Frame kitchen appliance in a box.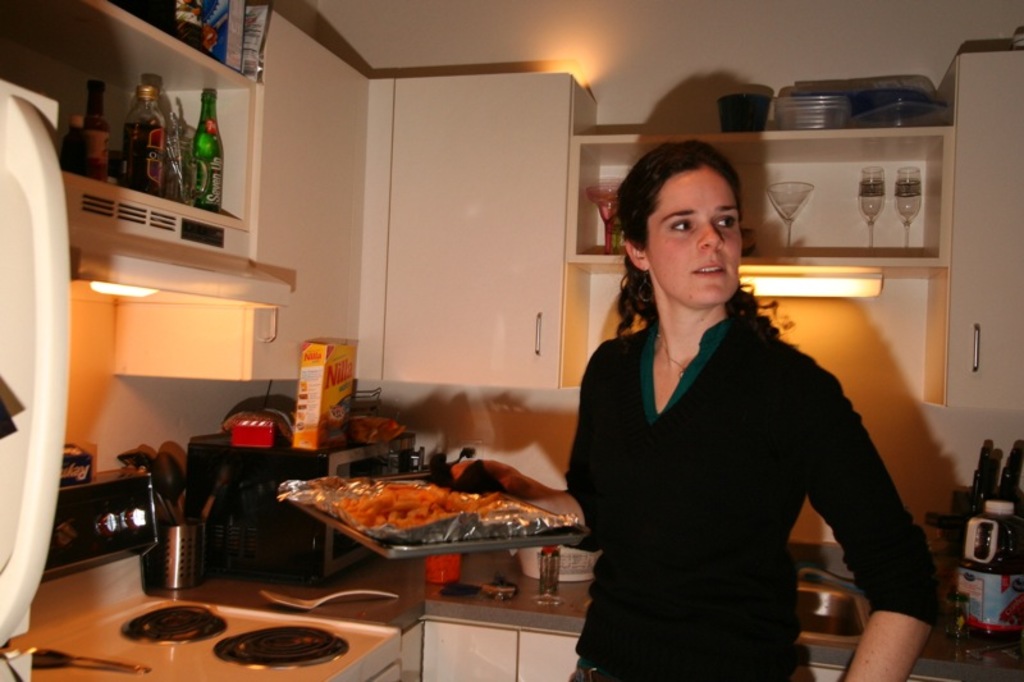
[x1=0, y1=464, x2=412, y2=681].
